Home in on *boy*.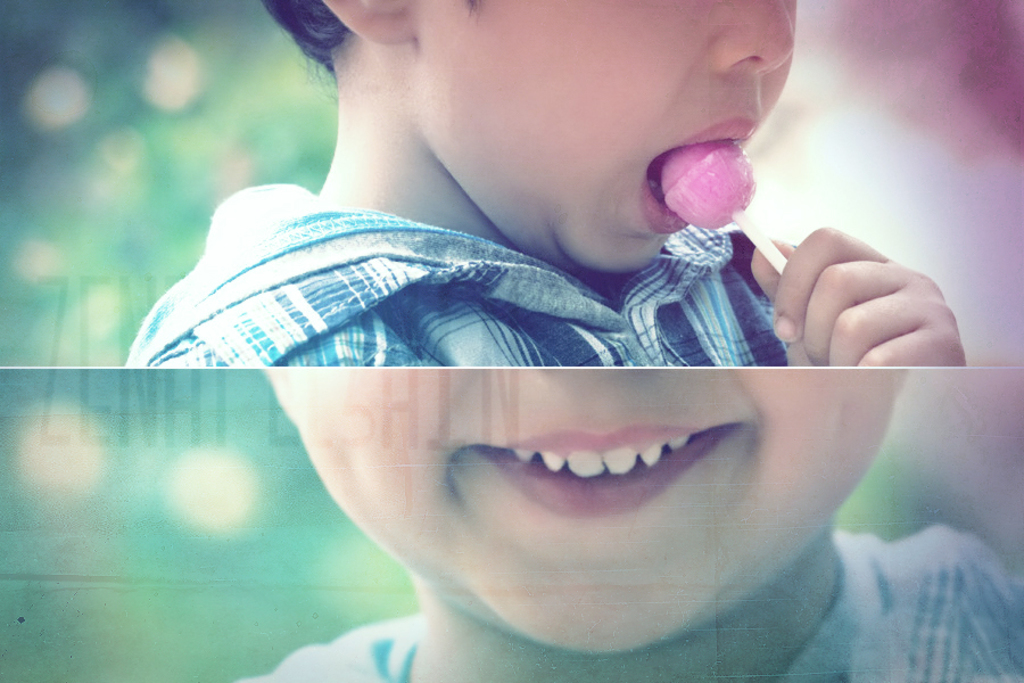
Homed in at 144 0 829 352.
